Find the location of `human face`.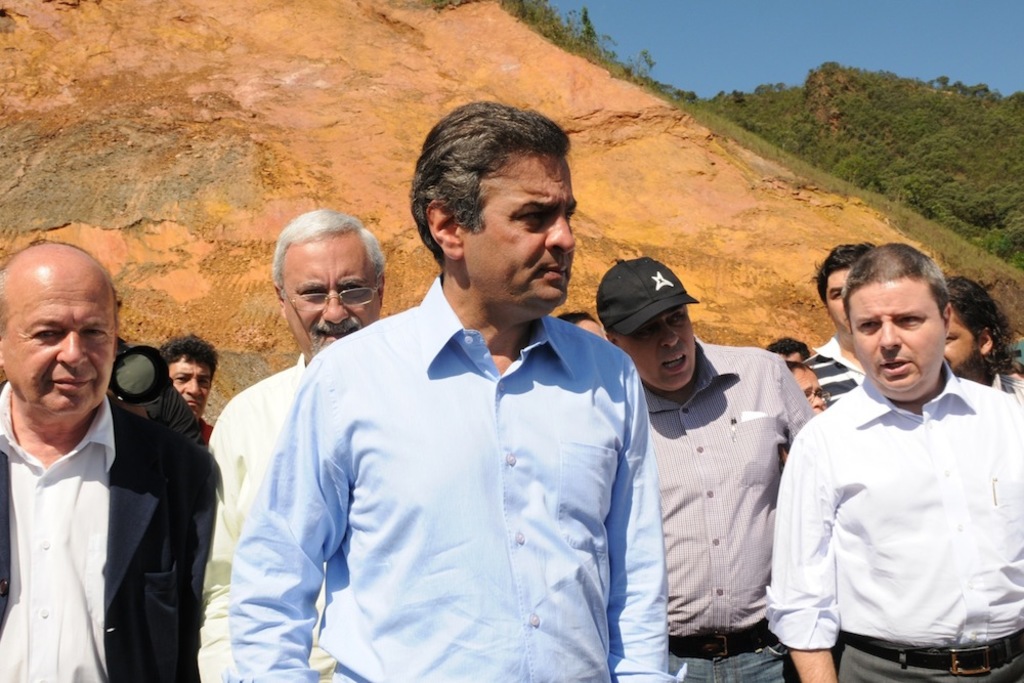
Location: [821,272,851,325].
